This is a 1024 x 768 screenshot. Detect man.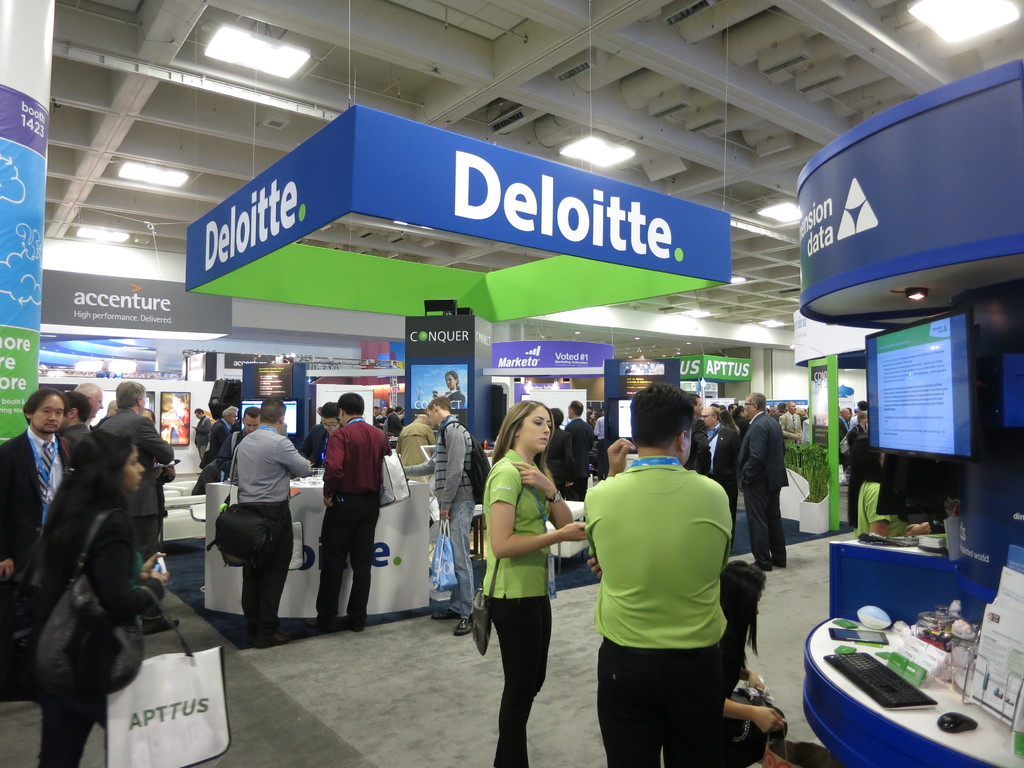
(left=546, top=405, right=559, bottom=488).
